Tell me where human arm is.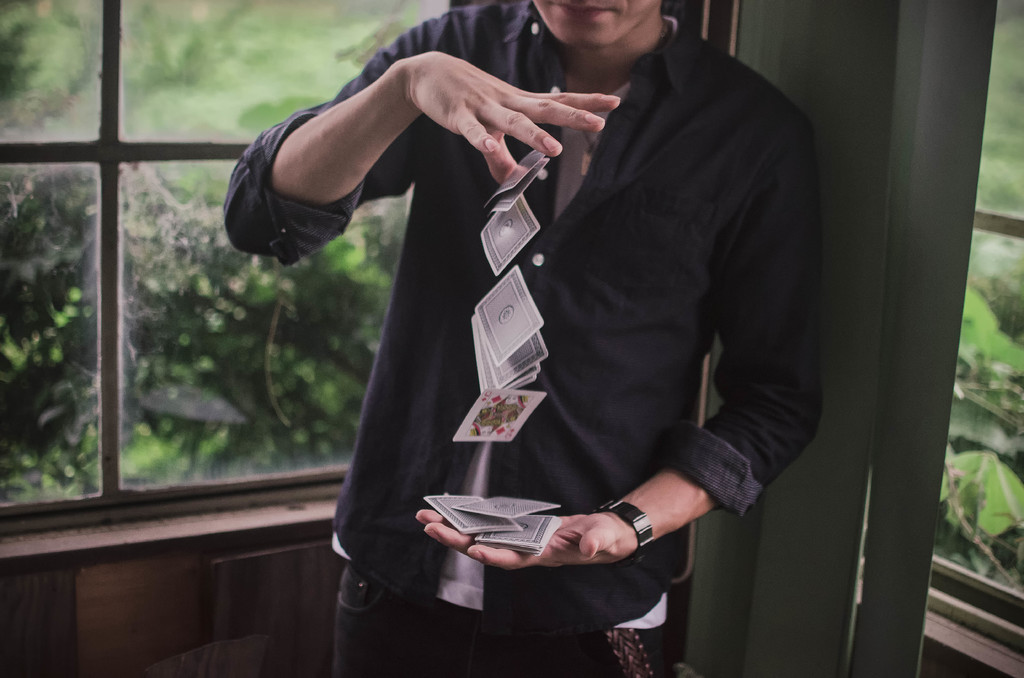
human arm is at [left=224, top=9, right=621, bottom=266].
